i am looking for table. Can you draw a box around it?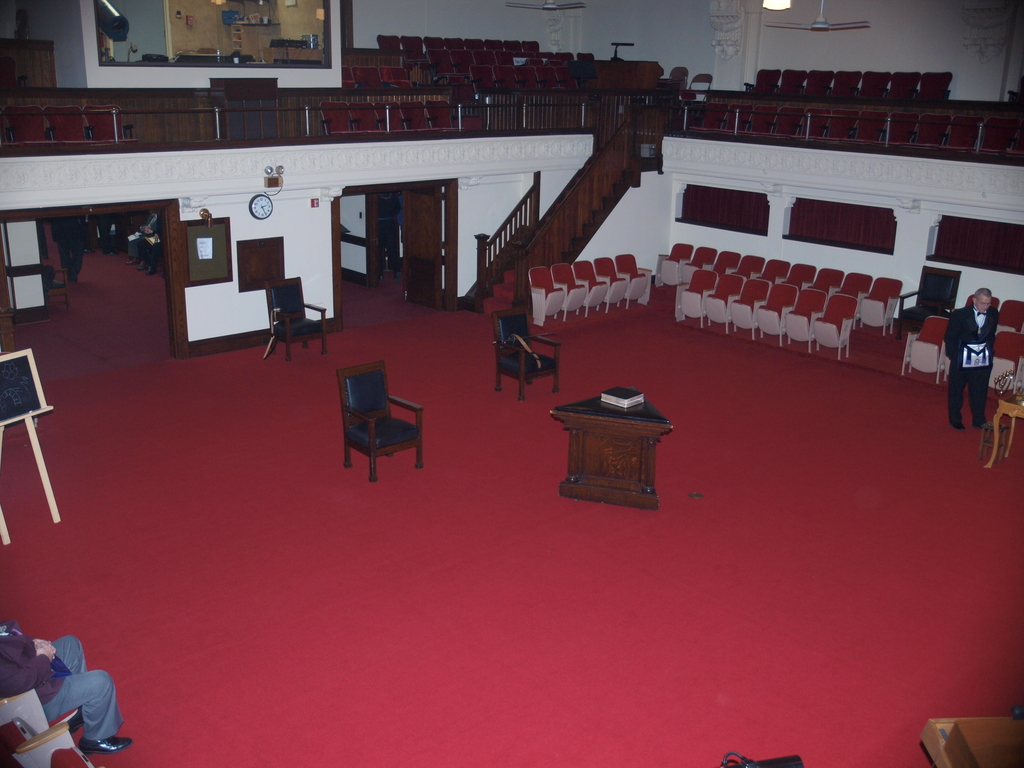
Sure, the bounding box is x1=984 y1=392 x2=1023 y2=465.
